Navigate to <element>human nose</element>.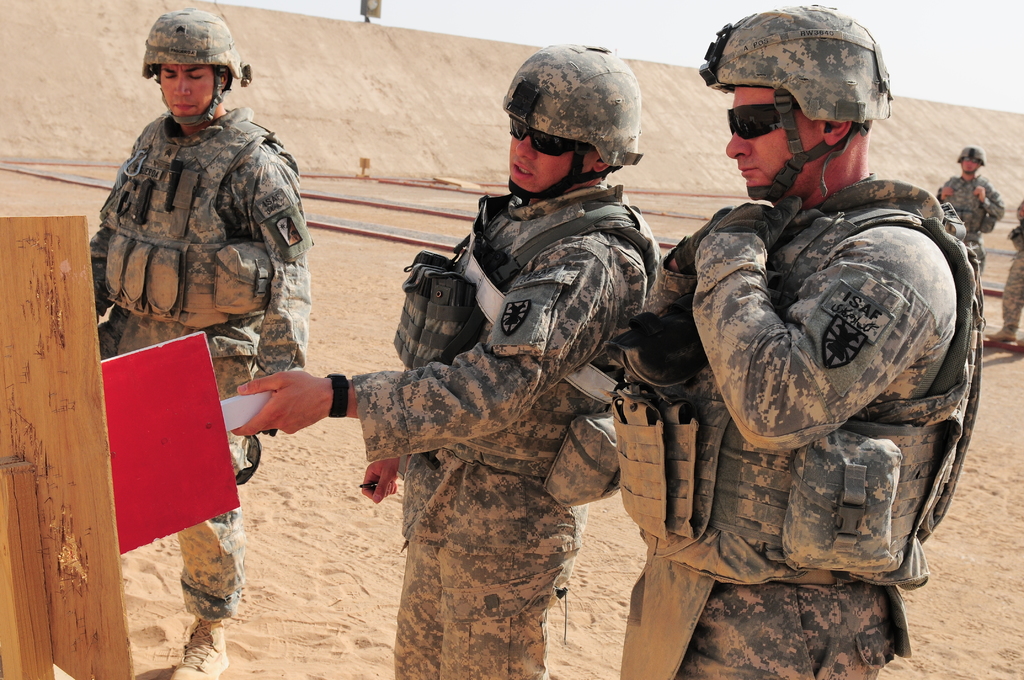
Navigation target: crop(172, 74, 191, 95).
